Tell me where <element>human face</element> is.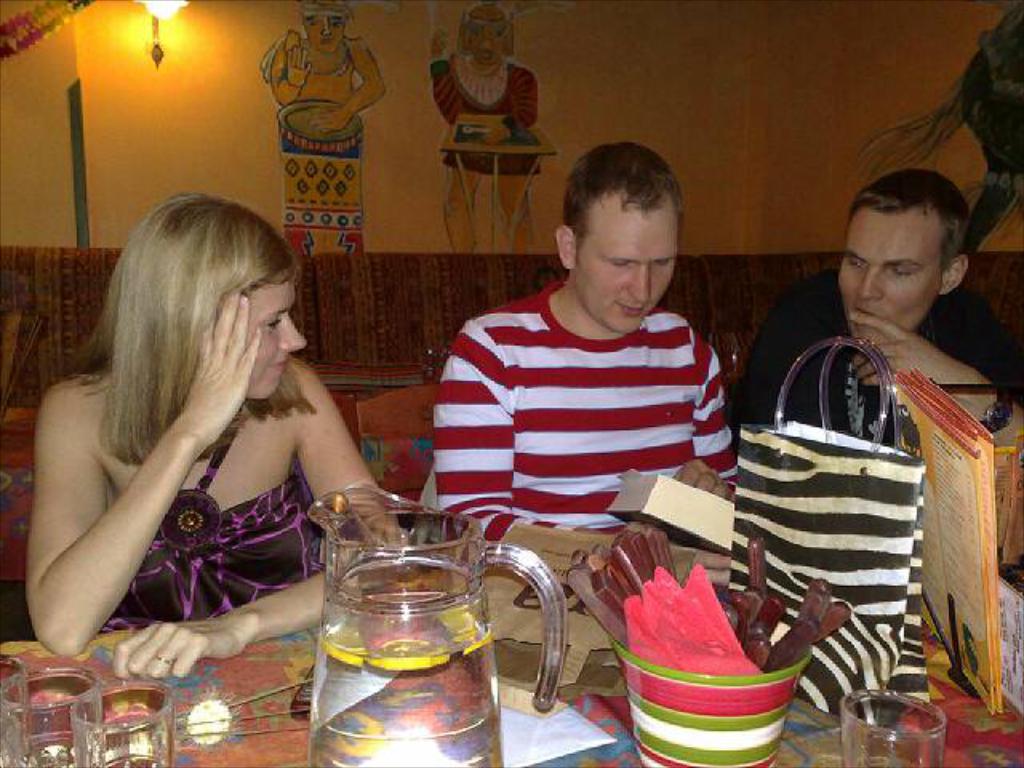
<element>human face</element> is at [left=578, top=195, right=672, bottom=333].
